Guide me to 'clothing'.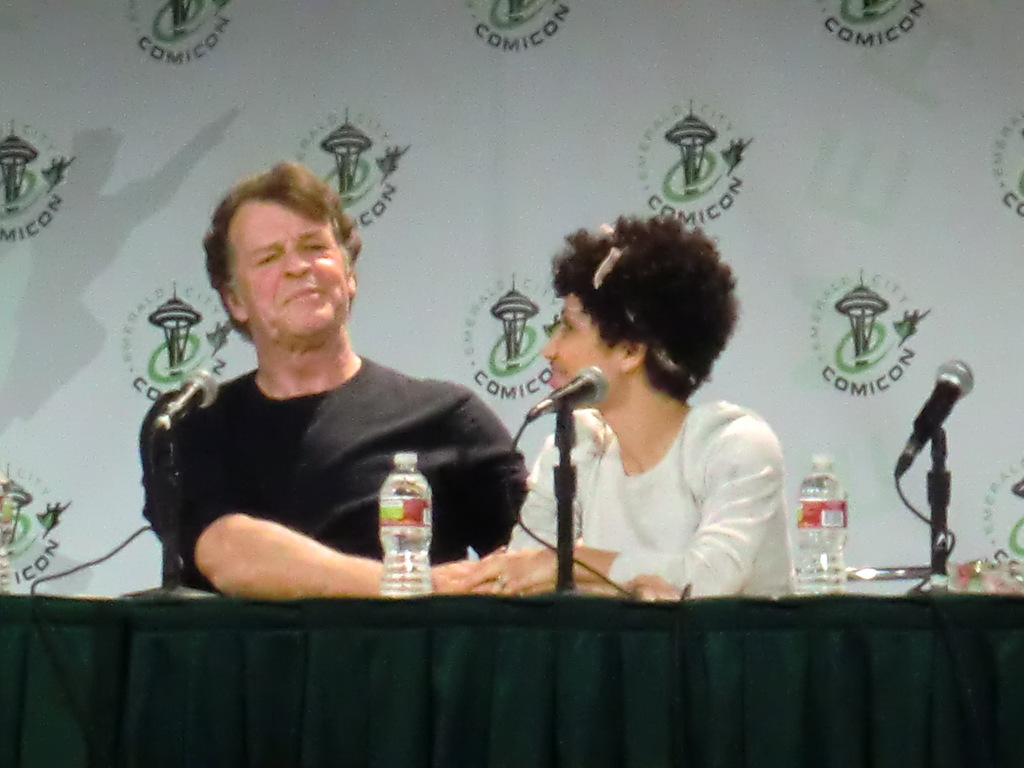
Guidance: <region>147, 344, 534, 591</region>.
